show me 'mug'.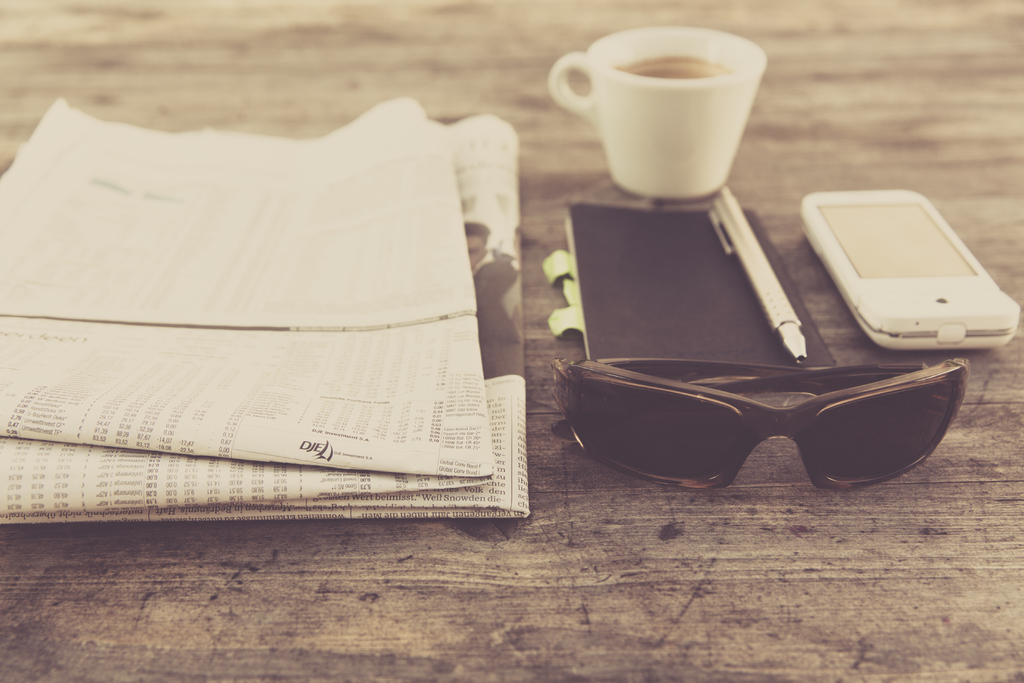
'mug' is here: [552,26,767,200].
